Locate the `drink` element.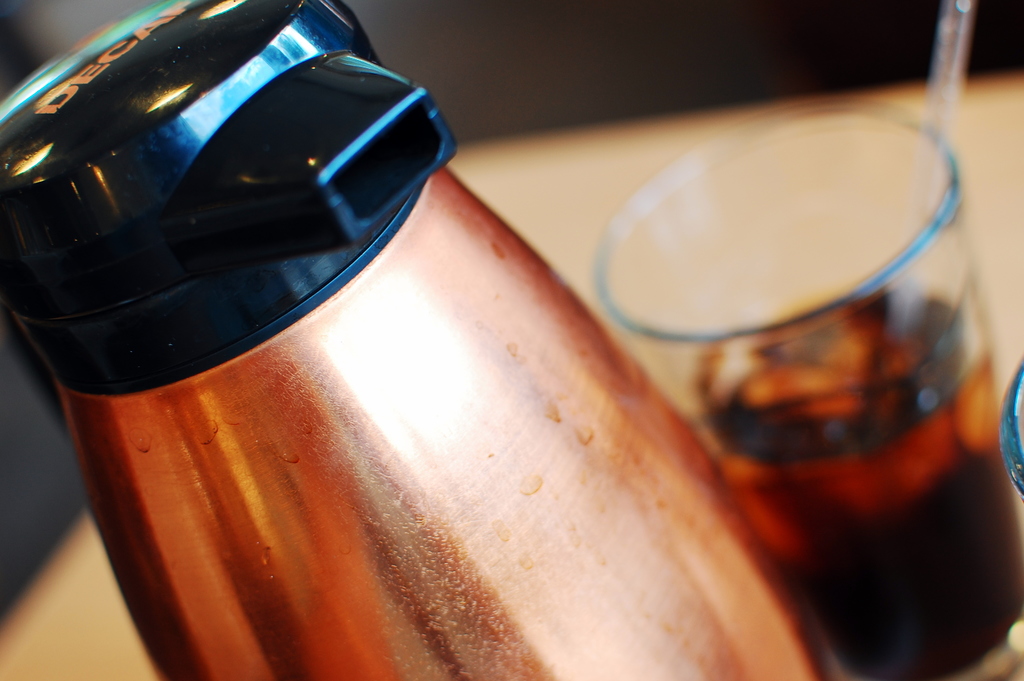
Element bbox: 693 304 1023 680.
